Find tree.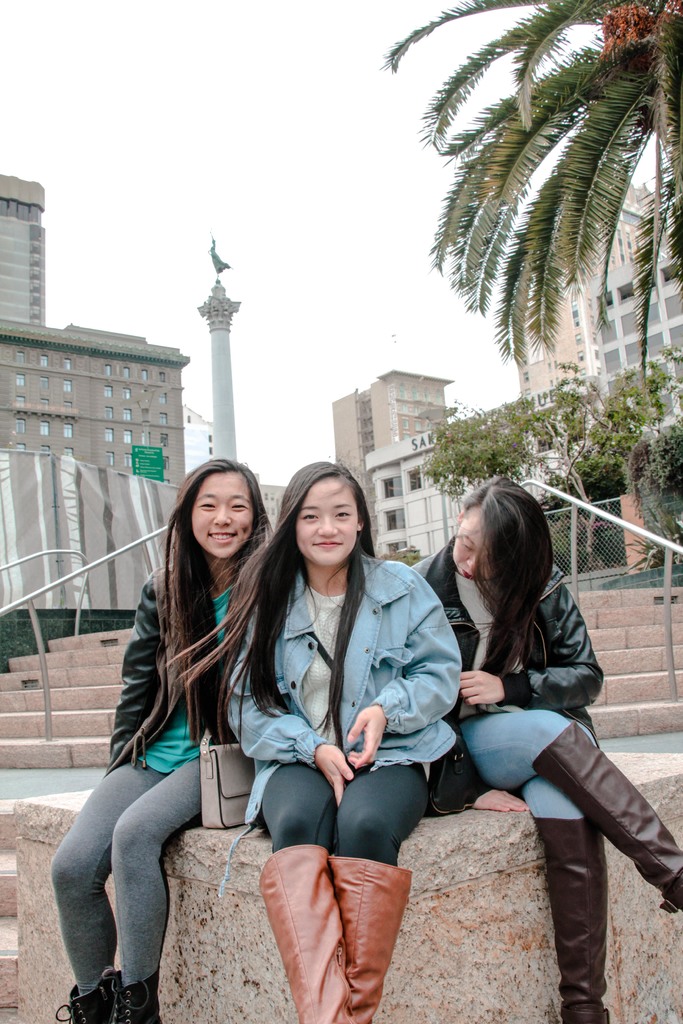
[x1=370, y1=0, x2=682, y2=362].
